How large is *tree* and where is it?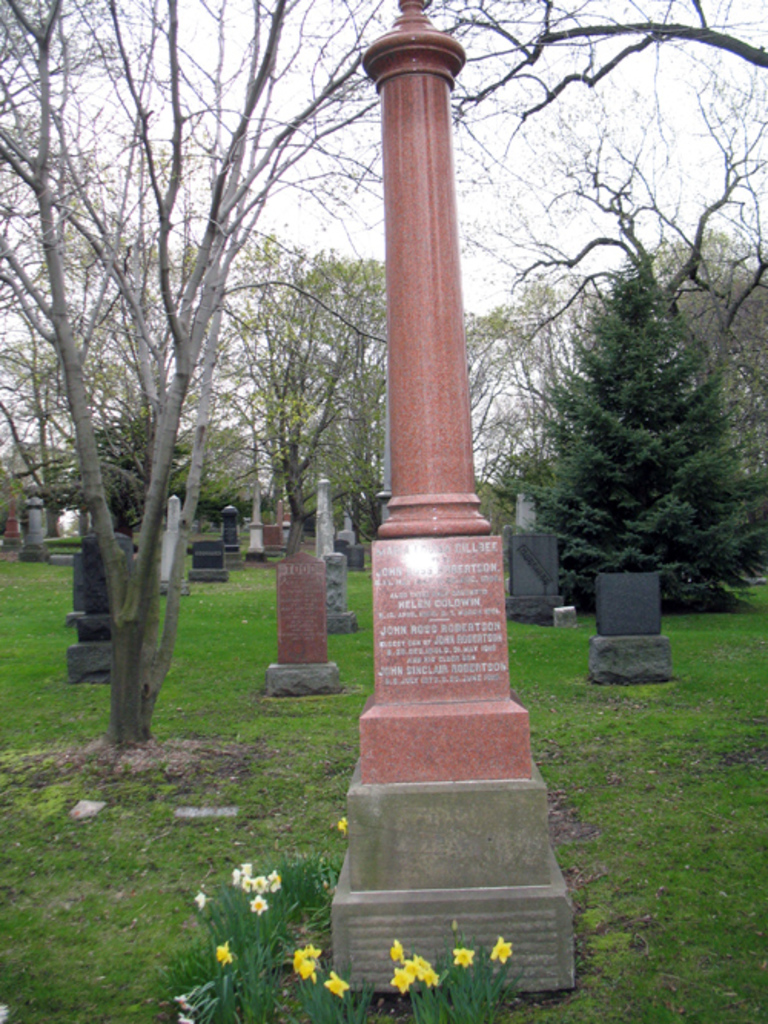
Bounding box: {"x1": 452, "y1": 275, "x2": 590, "y2": 519}.
